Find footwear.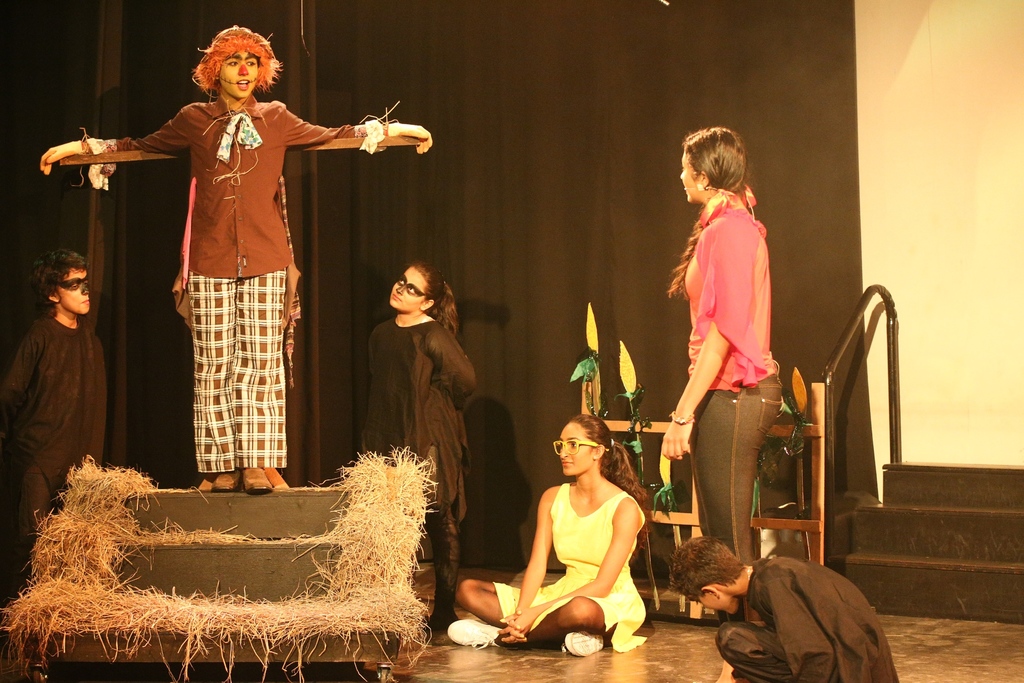
[x1=556, y1=614, x2=614, y2=661].
